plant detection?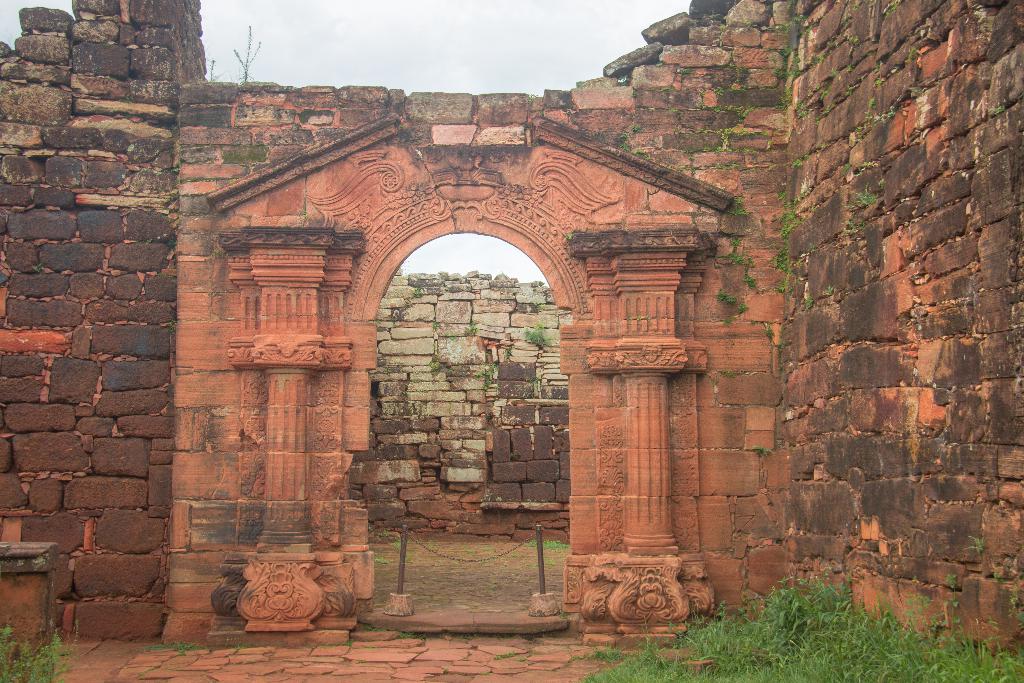
795/11/806/22
